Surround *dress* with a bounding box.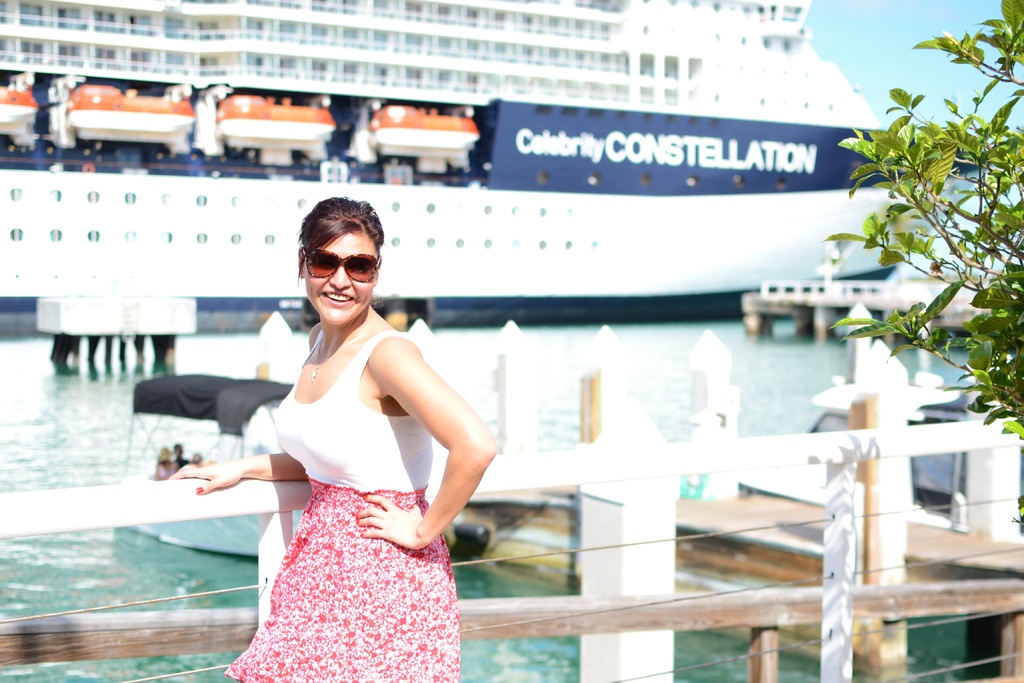
[x1=223, y1=325, x2=459, y2=682].
